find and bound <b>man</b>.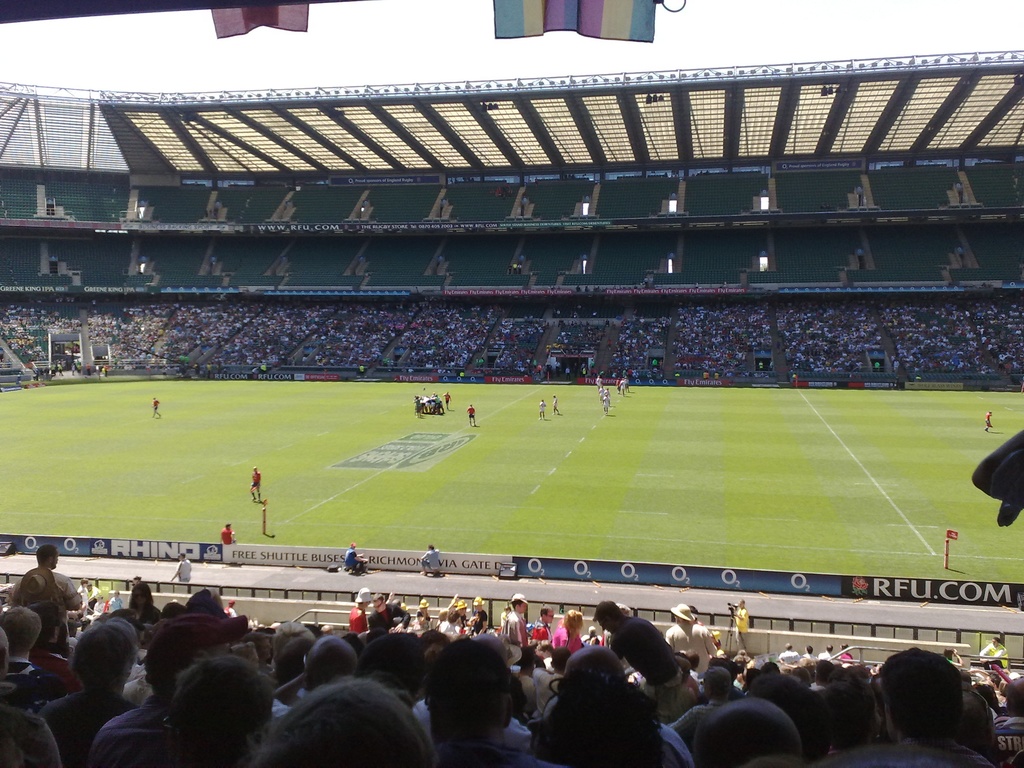
Bound: 530:603:551:640.
